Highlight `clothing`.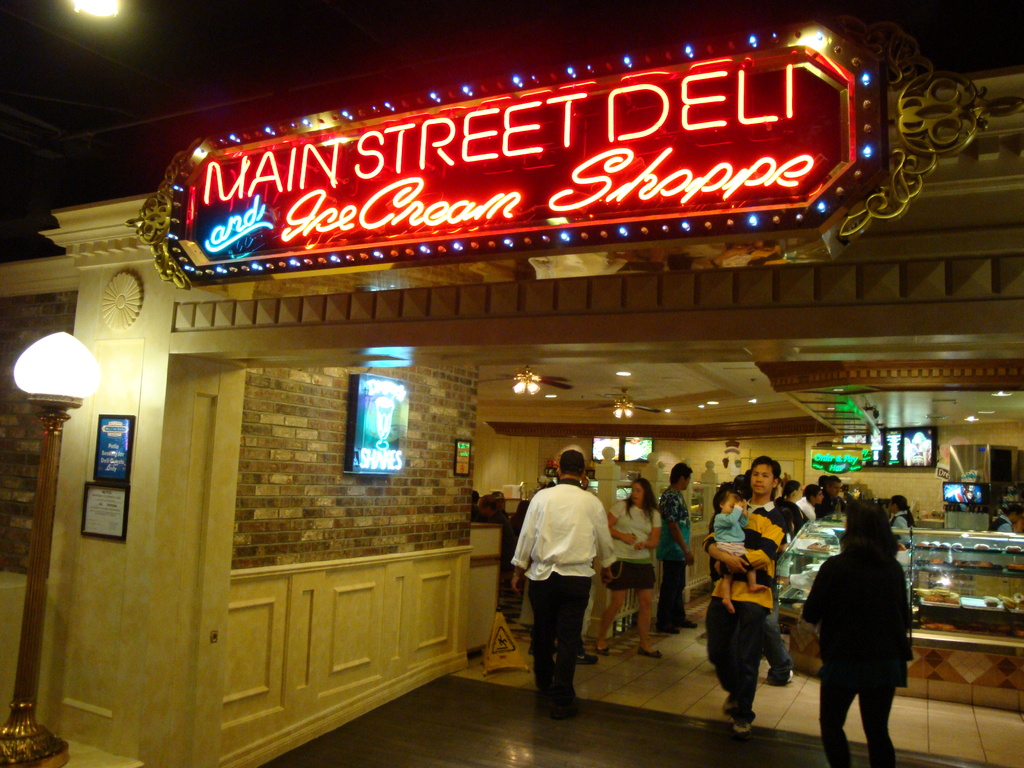
Highlighted region: box=[513, 468, 616, 701].
